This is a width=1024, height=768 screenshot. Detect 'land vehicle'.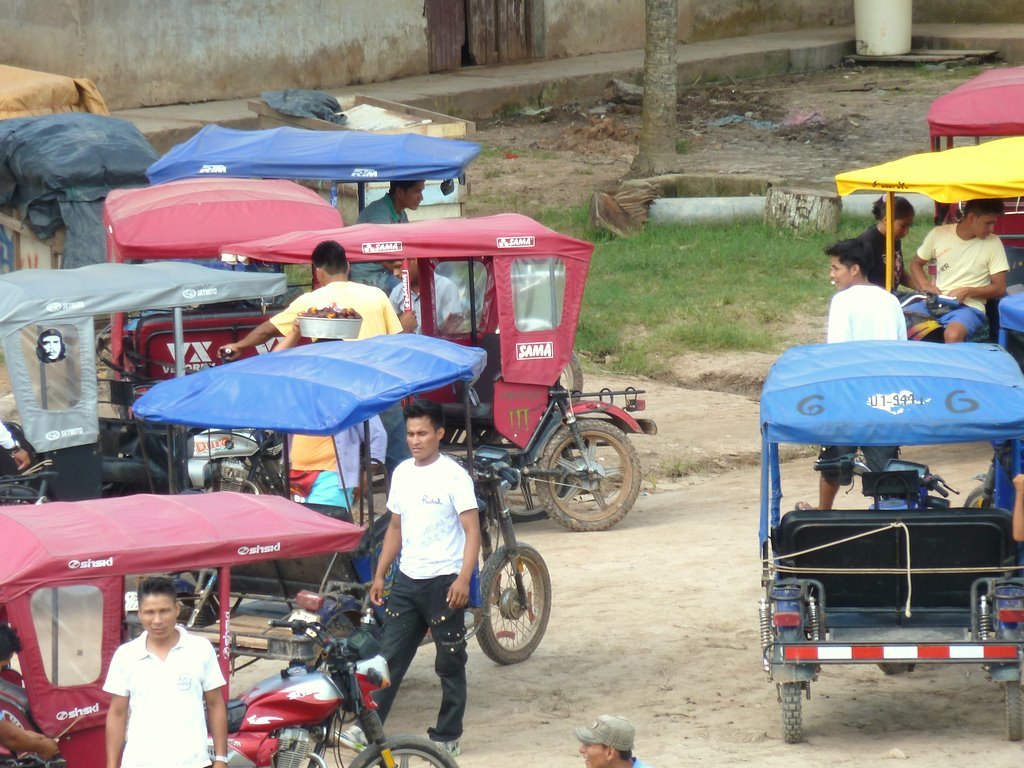
[216, 207, 660, 529].
